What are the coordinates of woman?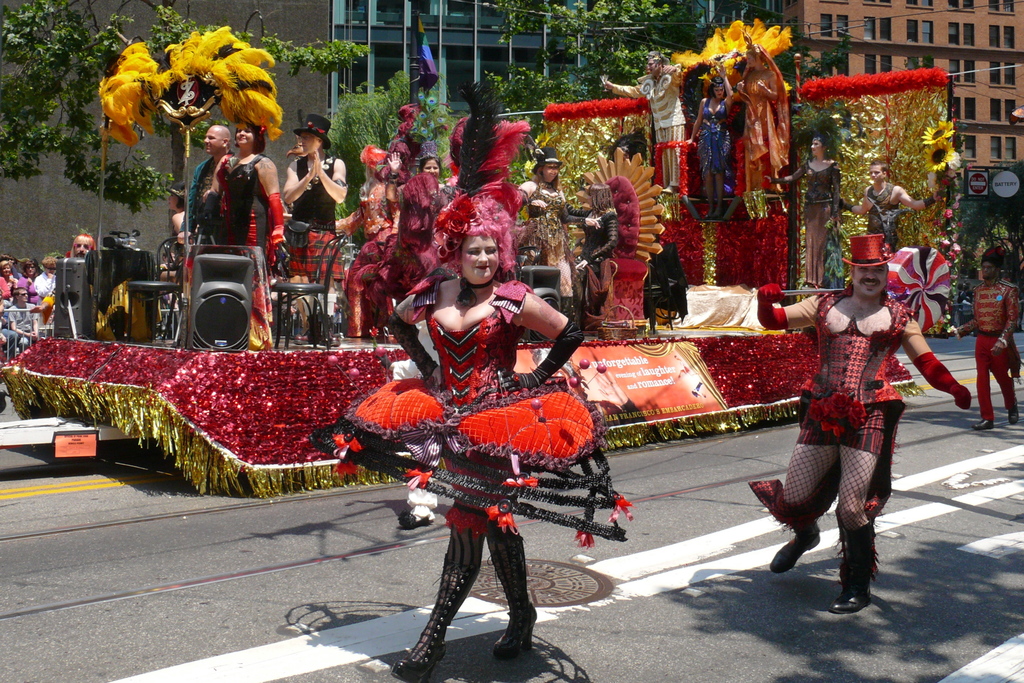
rect(760, 99, 869, 289).
